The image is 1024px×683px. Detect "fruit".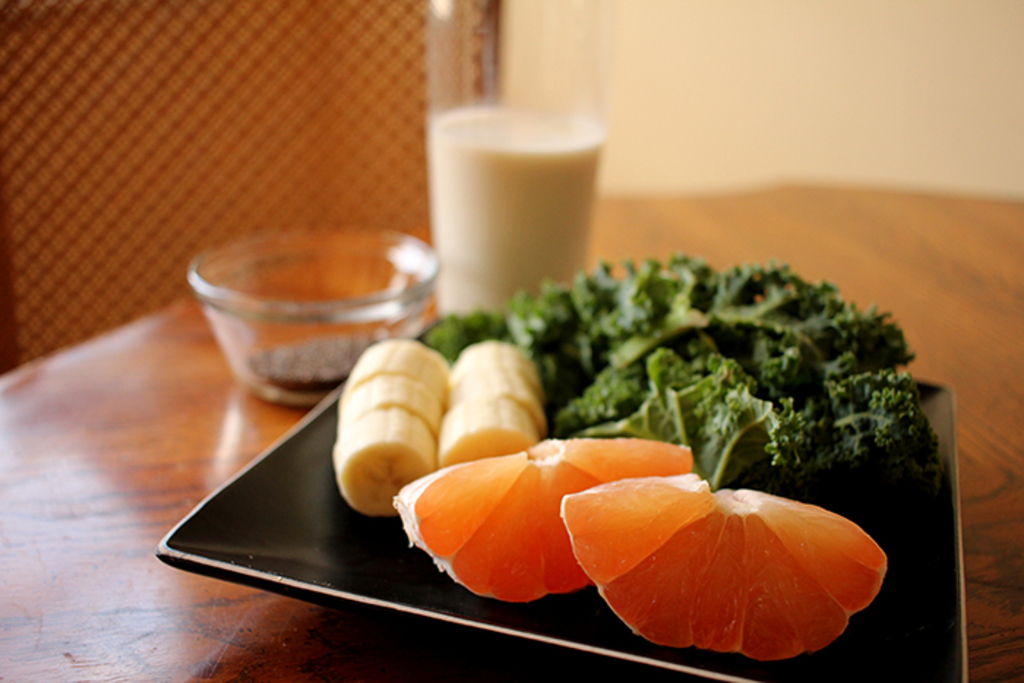
Detection: box=[329, 338, 452, 513].
